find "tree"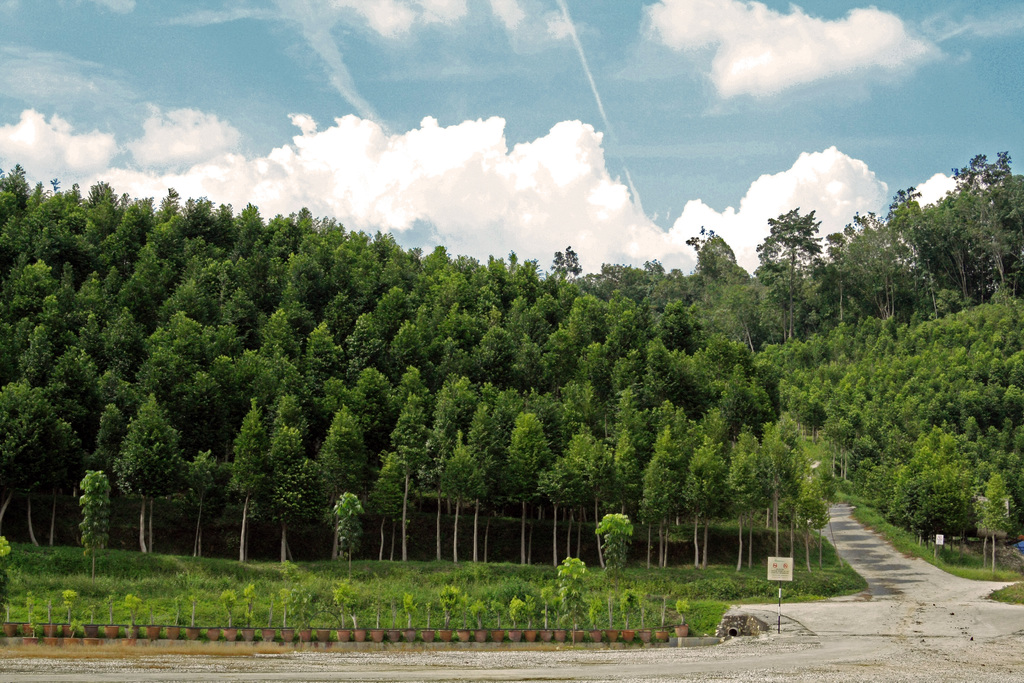
crop(596, 509, 636, 582)
